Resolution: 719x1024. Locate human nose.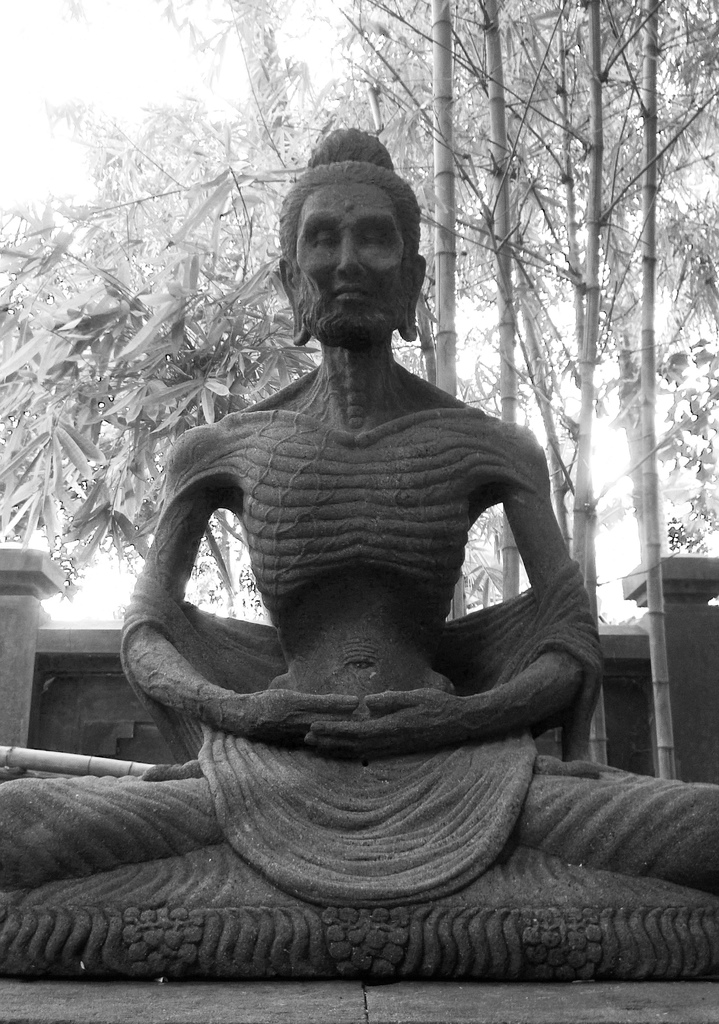
bbox(331, 234, 366, 275).
